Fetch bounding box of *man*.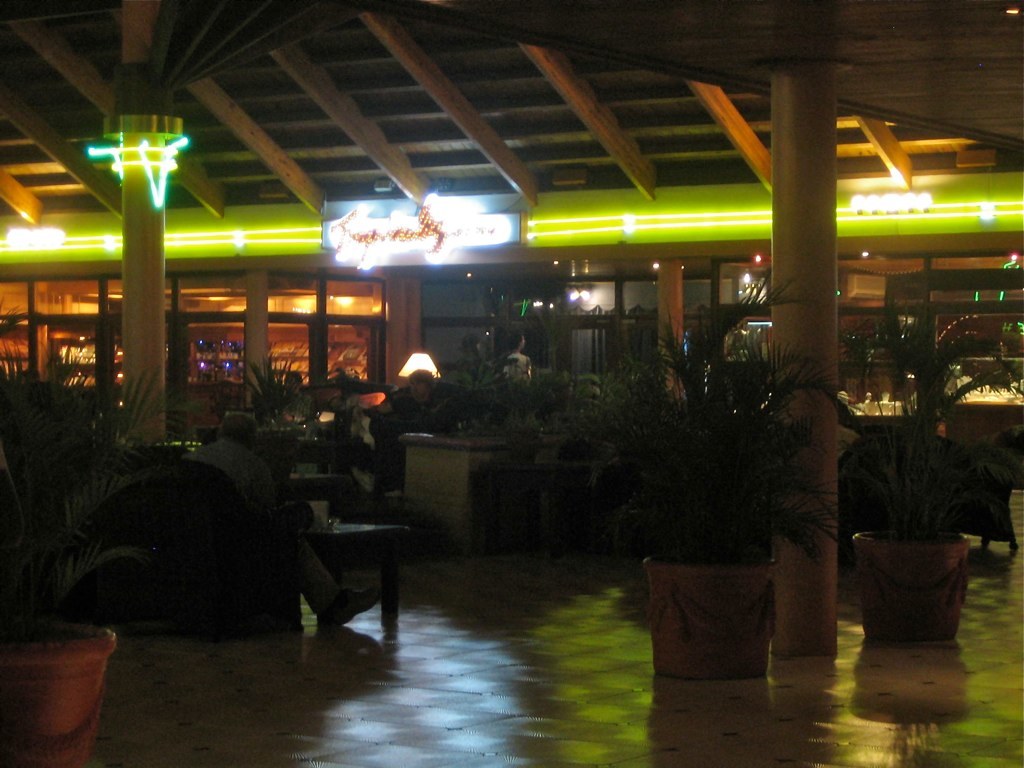
Bbox: l=185, t=407, r=375, b=624.
